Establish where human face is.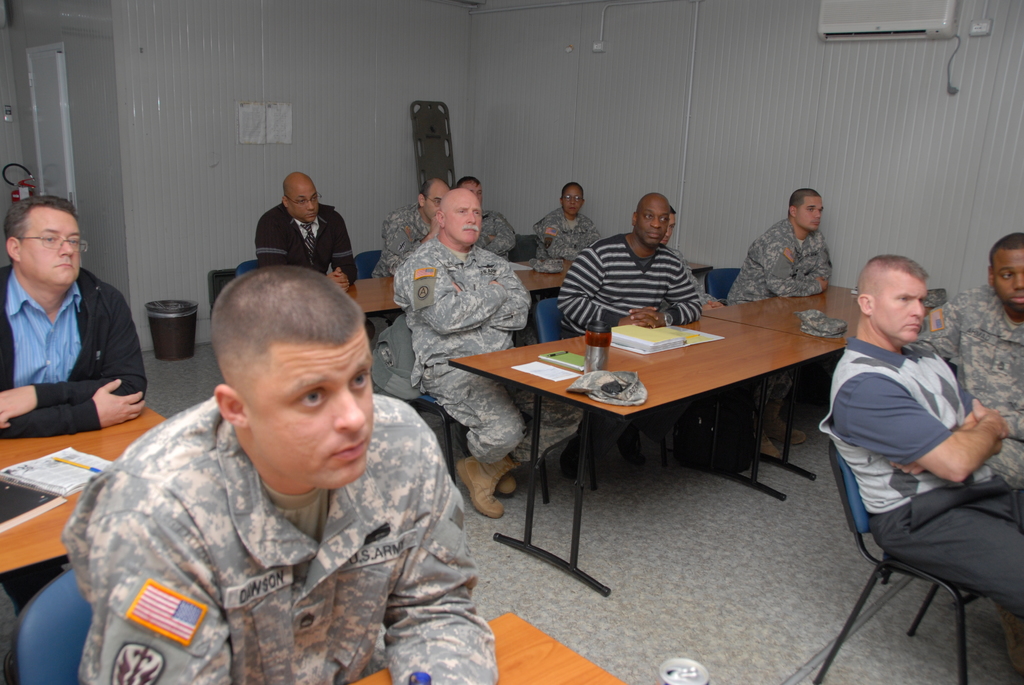
Established at Rect(797, 195, 823, 230).
